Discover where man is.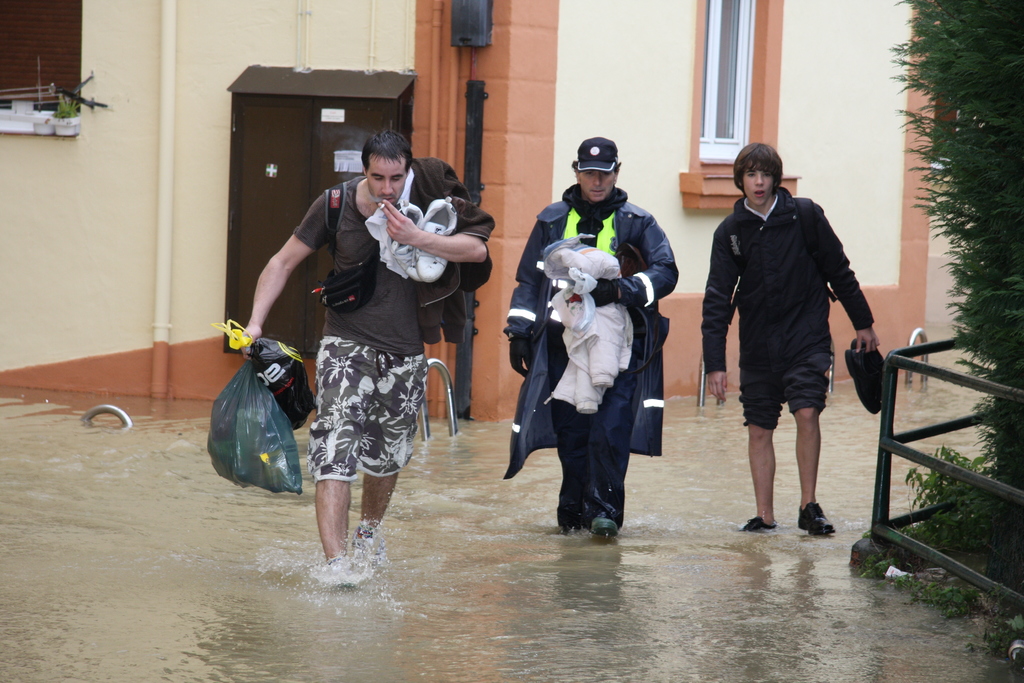
Discovered at {"left": 504, "top": 136, "right": 676, "bottom": 538}.
